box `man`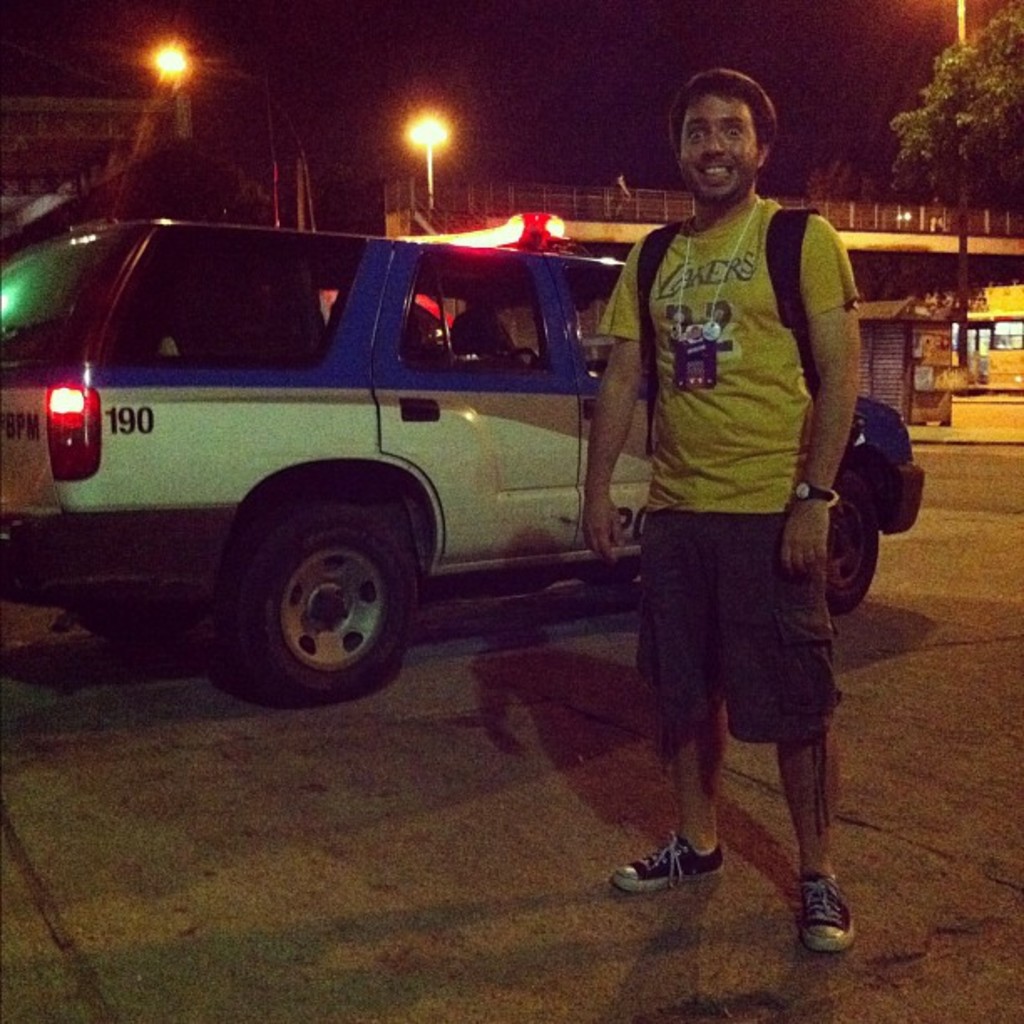
{"x1": 589, "y1": 80, "x2": 883, "y2": 907}
